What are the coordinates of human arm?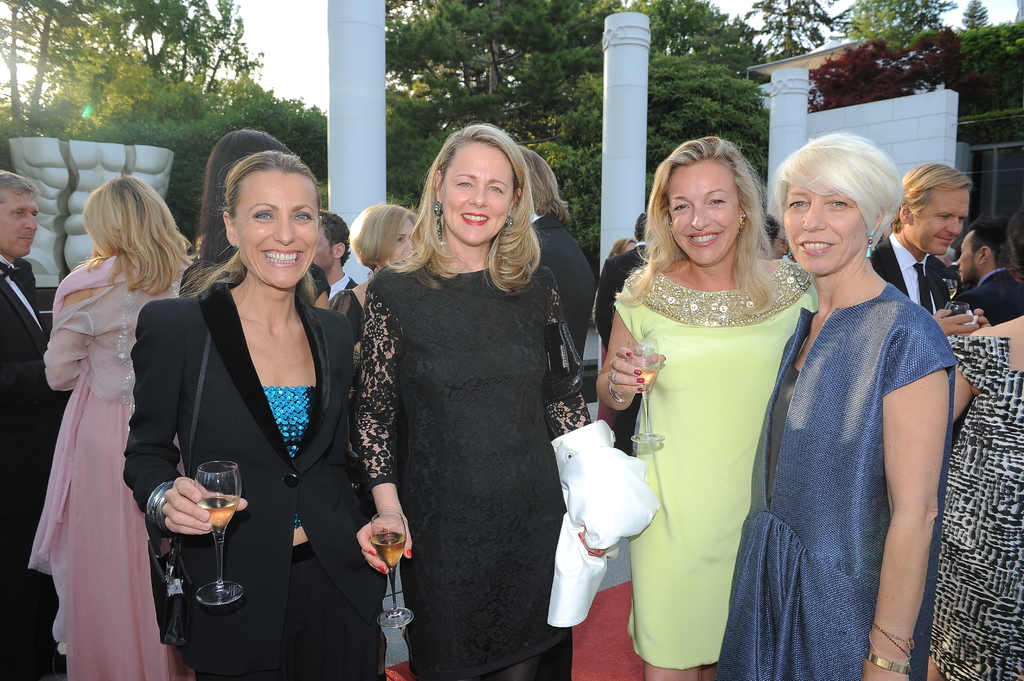
Rect(927, 298, 984, 351).
